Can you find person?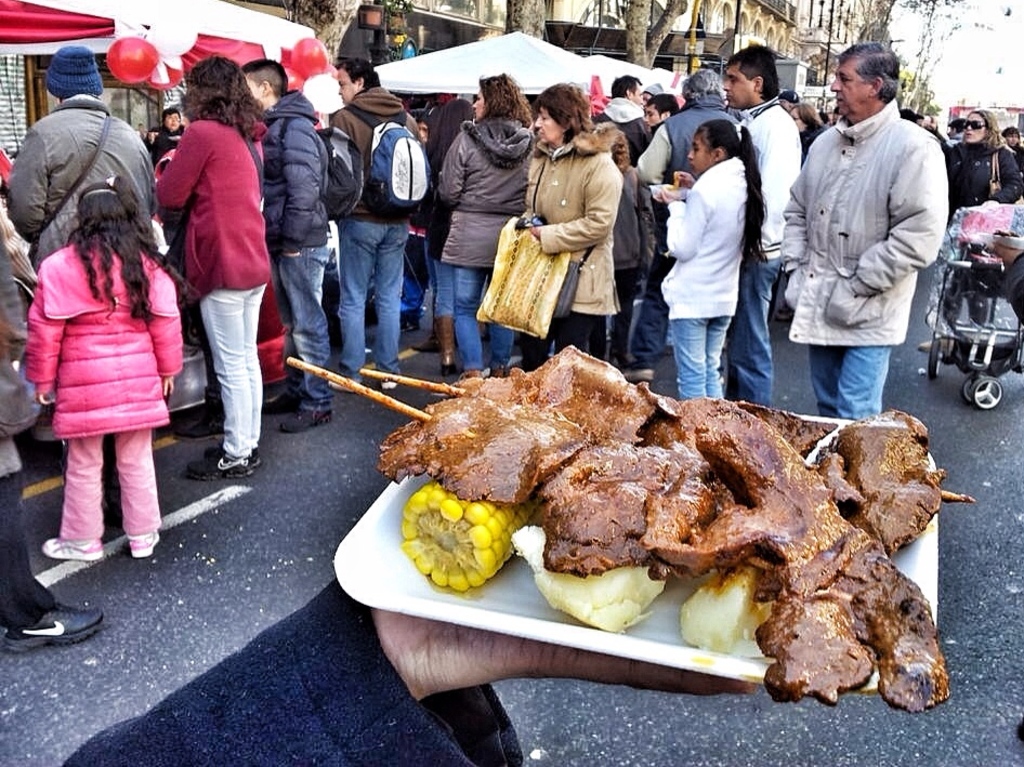
Yes, bounding box: crop(244, 62, 333, 437).
